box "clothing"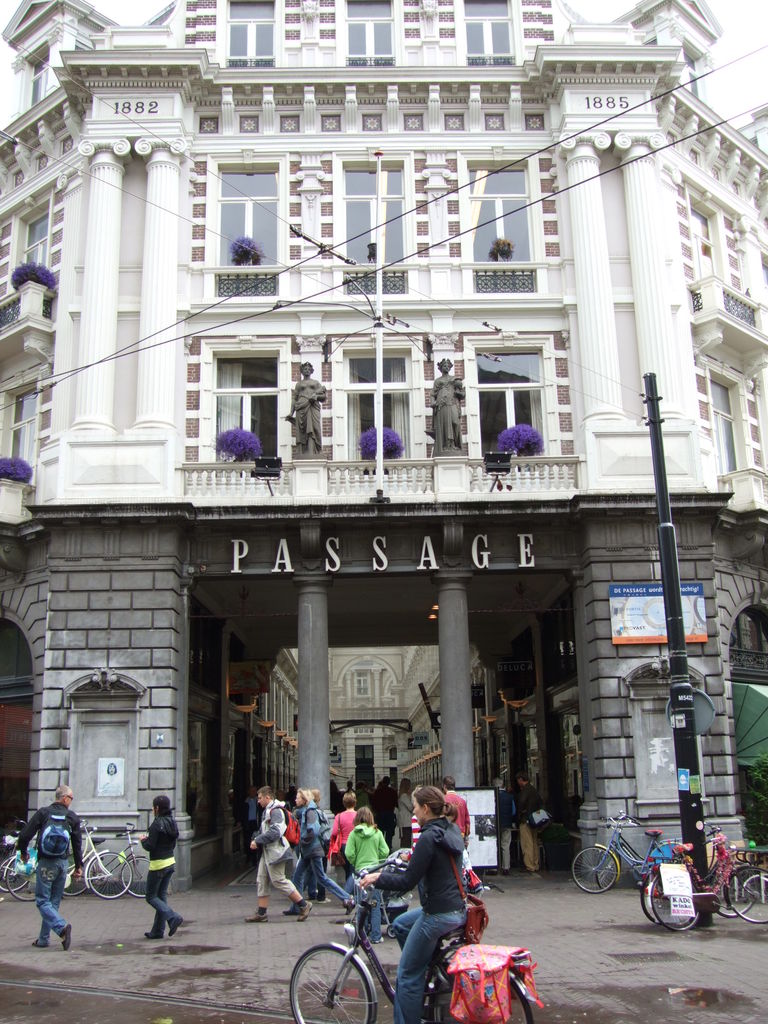
(left=426, top=372, right=472, bottom=440)
